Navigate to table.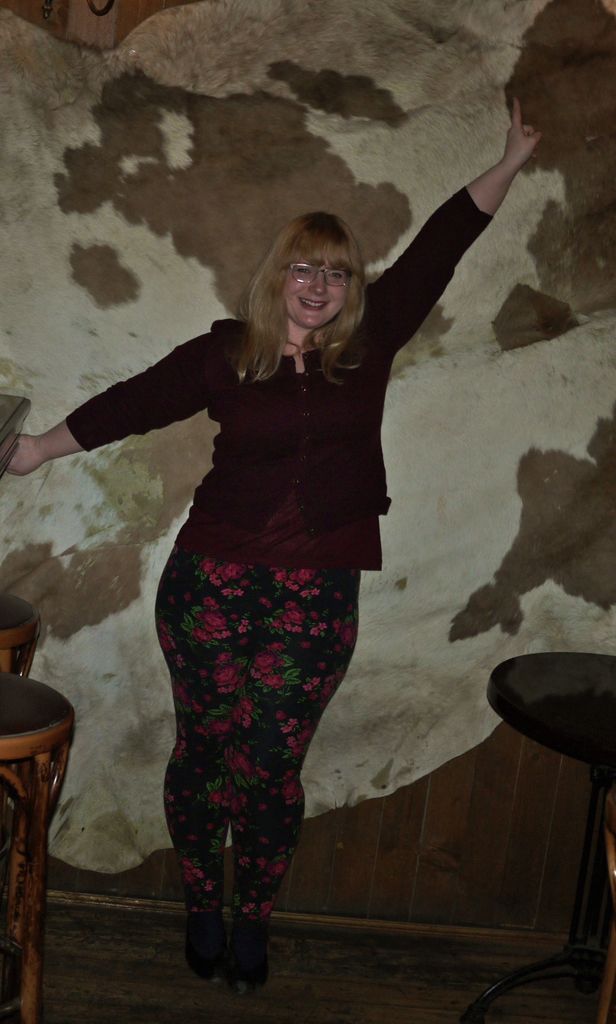
Navigation target: x1=3 y1=671 x2=70 y2=1023.
